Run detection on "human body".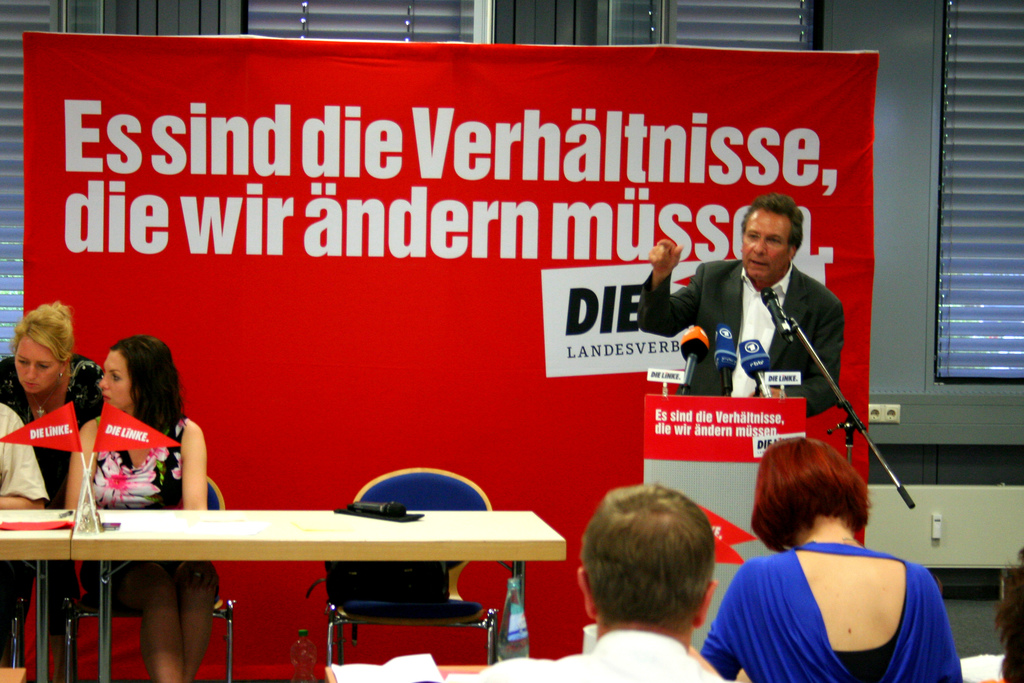
Result: Rect(0, 357, 107, 670).
